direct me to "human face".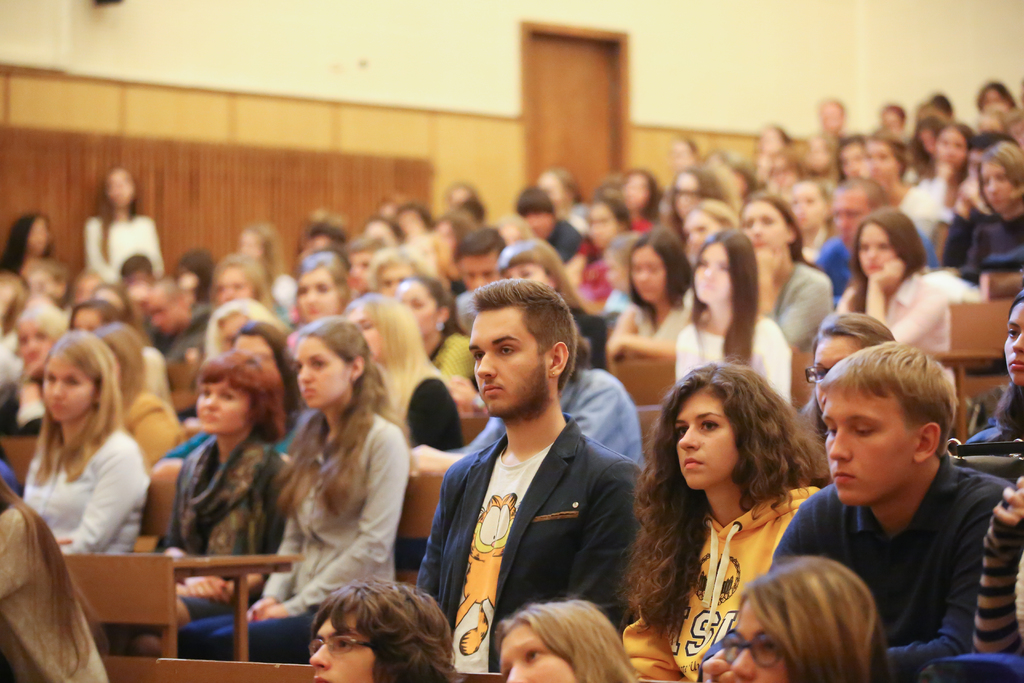
Direction: [x1=403, y1=287, x2=436, y2=333].
